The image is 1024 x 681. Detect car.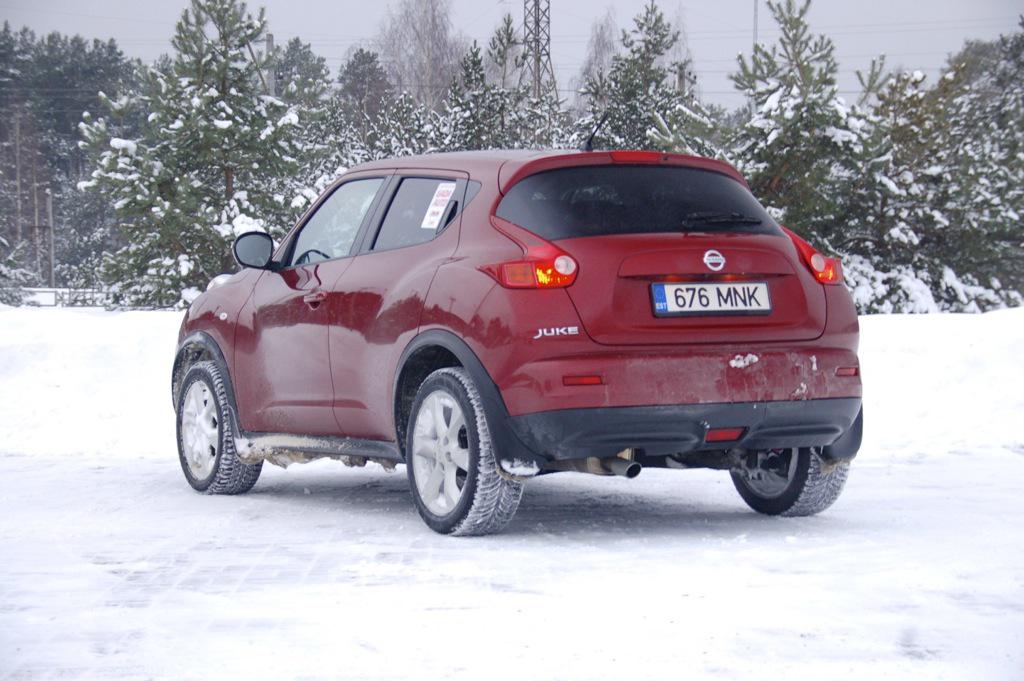
Detection: <box>165,135,880,535</box>.
